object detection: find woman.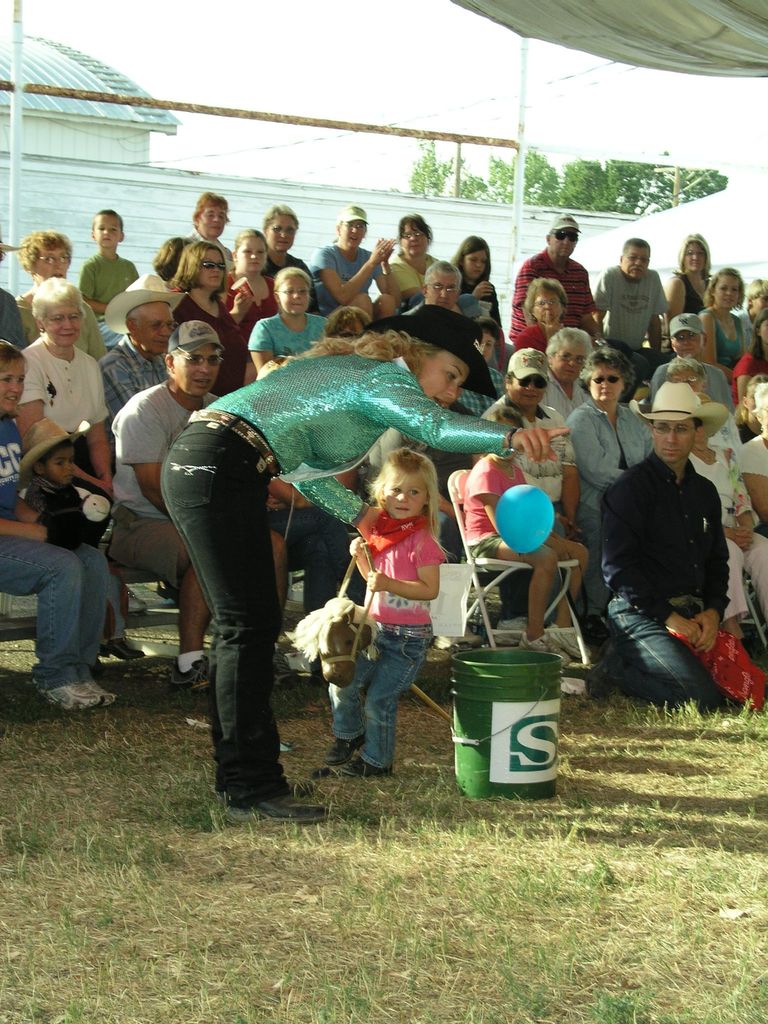
[left=247, top=266, right=335, bottom=379].
